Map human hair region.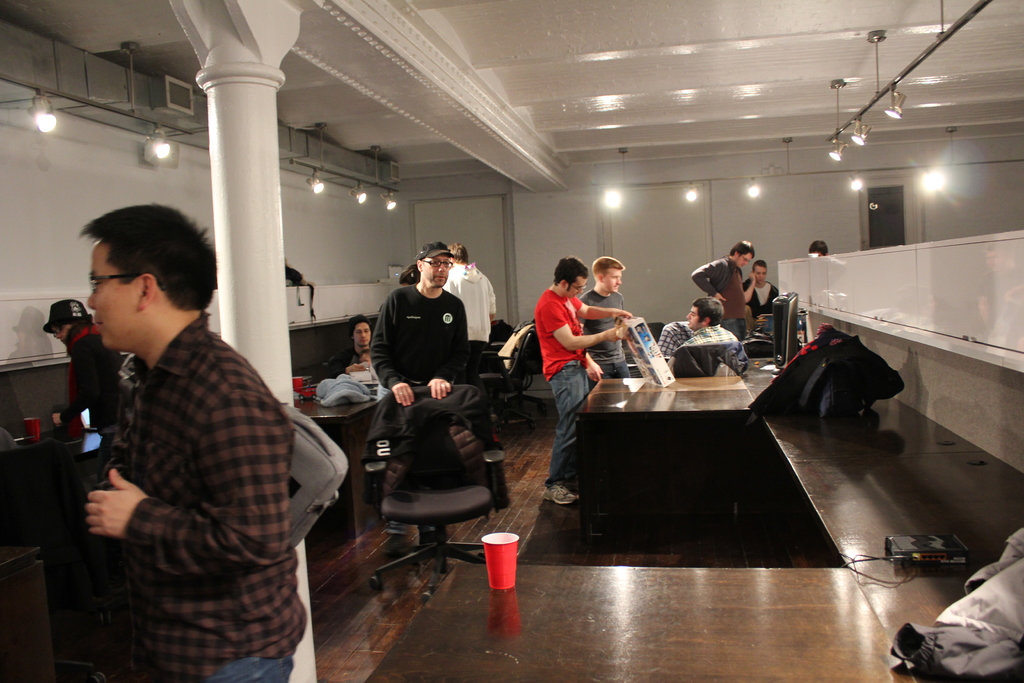
Mapped to [x1=556, y1=259, x2=589, y2=299].
